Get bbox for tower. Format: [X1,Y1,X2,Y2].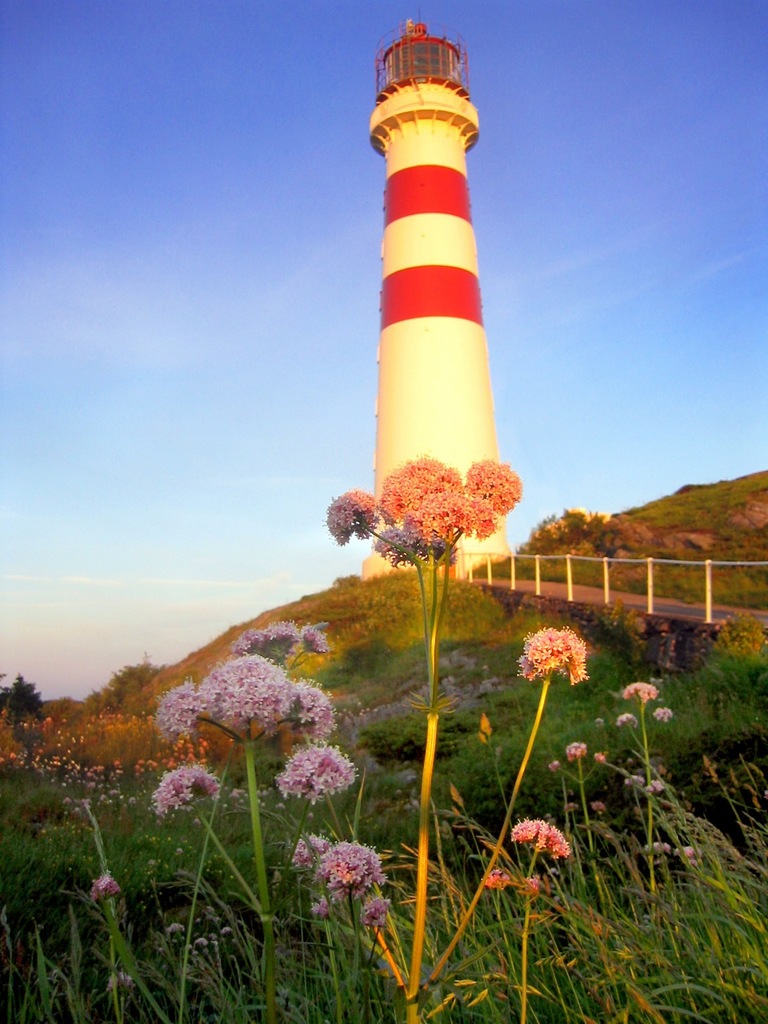
[358,3,519,584].
